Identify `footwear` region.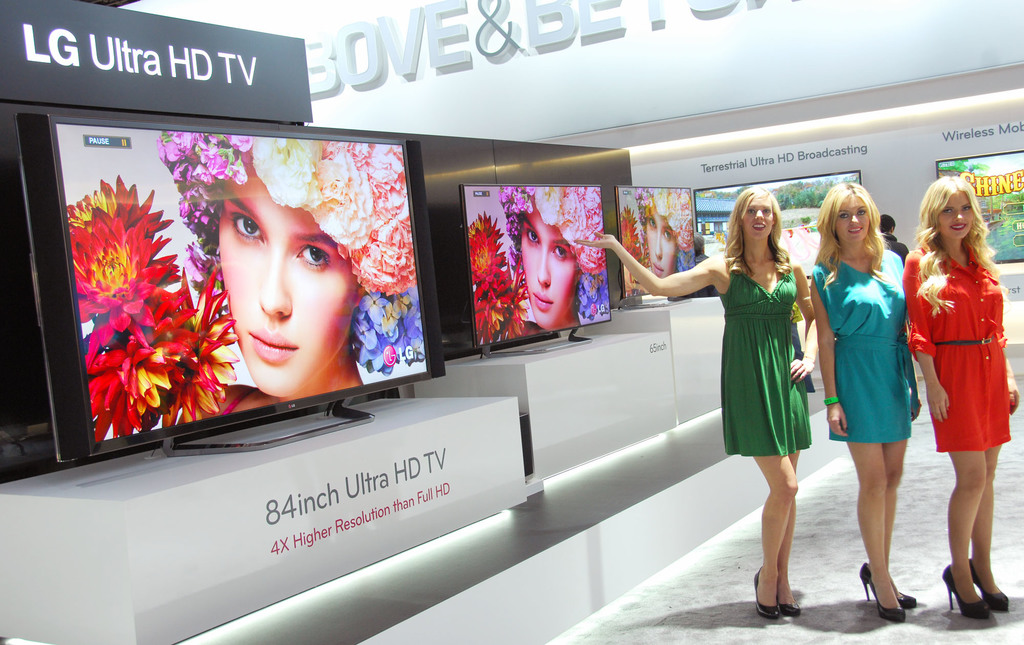
Region: box=[894, 582, 918, 609].
